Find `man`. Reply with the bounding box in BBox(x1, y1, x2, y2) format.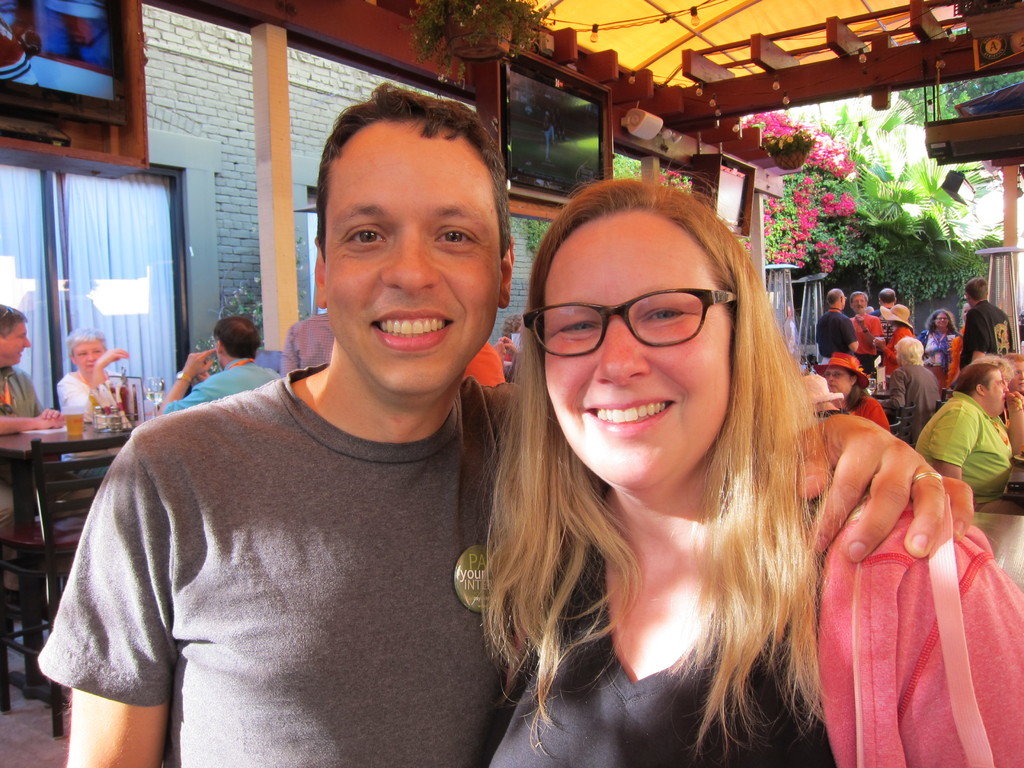
BBox(876, 292, 894, 316).
